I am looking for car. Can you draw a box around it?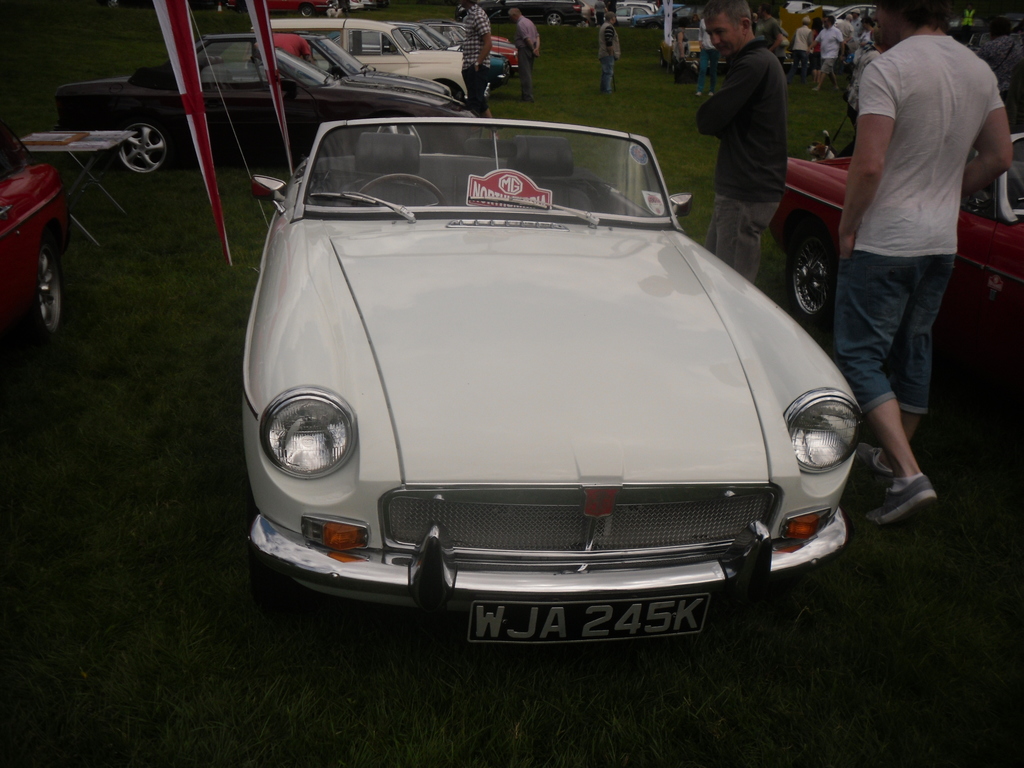
Sure, the bounding box is [0,127,66,332].
